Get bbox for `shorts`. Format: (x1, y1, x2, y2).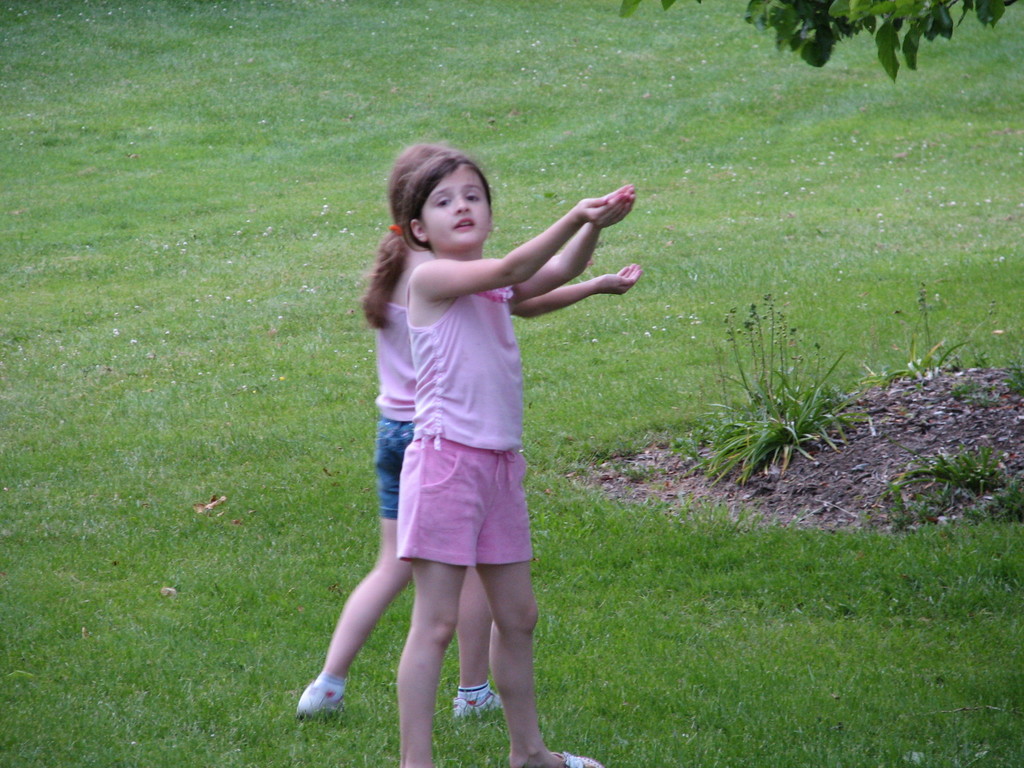
(362, 424, 568, 568).
